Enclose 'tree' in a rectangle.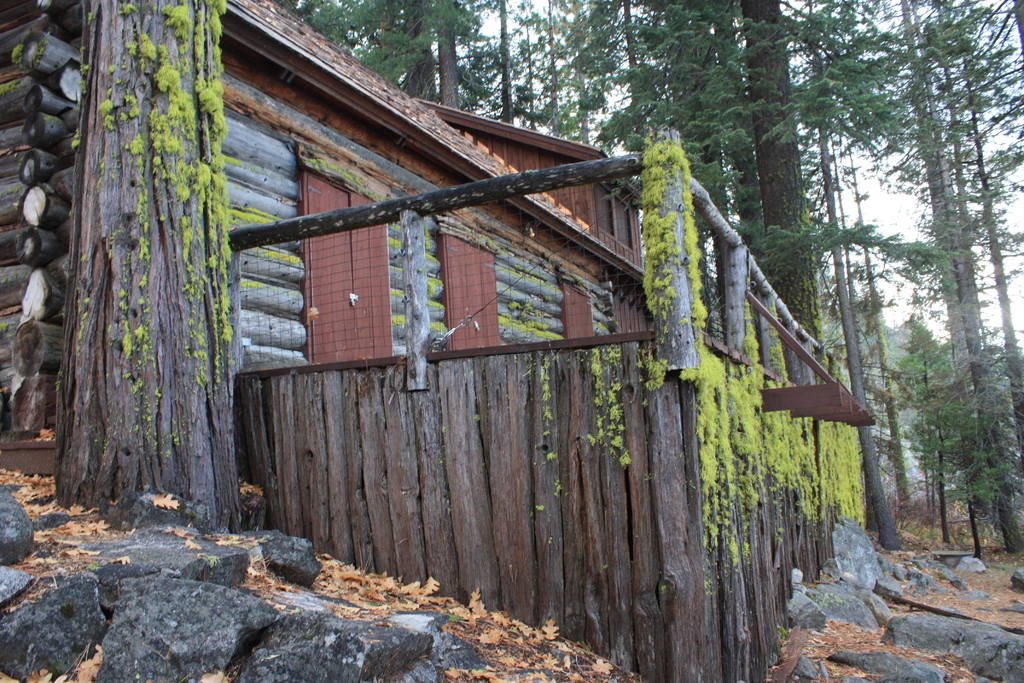
crop(599, 1, 755, 338).
